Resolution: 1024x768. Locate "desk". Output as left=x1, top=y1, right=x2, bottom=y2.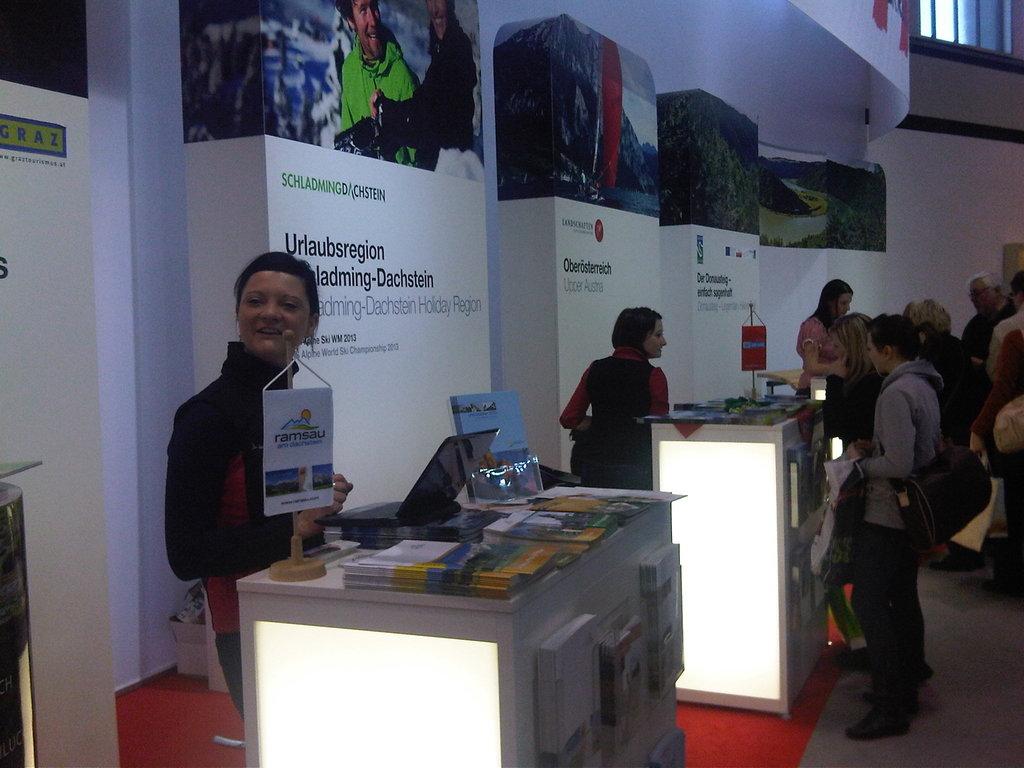
left=237, top=481, right=685, bottom=767.
